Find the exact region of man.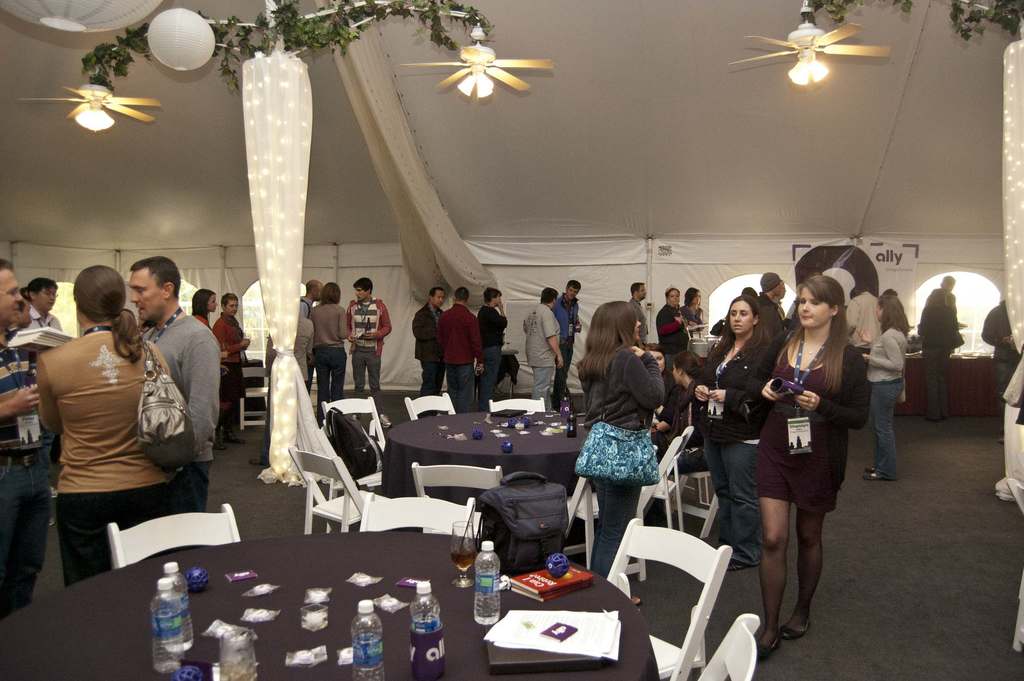
Exact region: <box>469,282,512,404</box>.
